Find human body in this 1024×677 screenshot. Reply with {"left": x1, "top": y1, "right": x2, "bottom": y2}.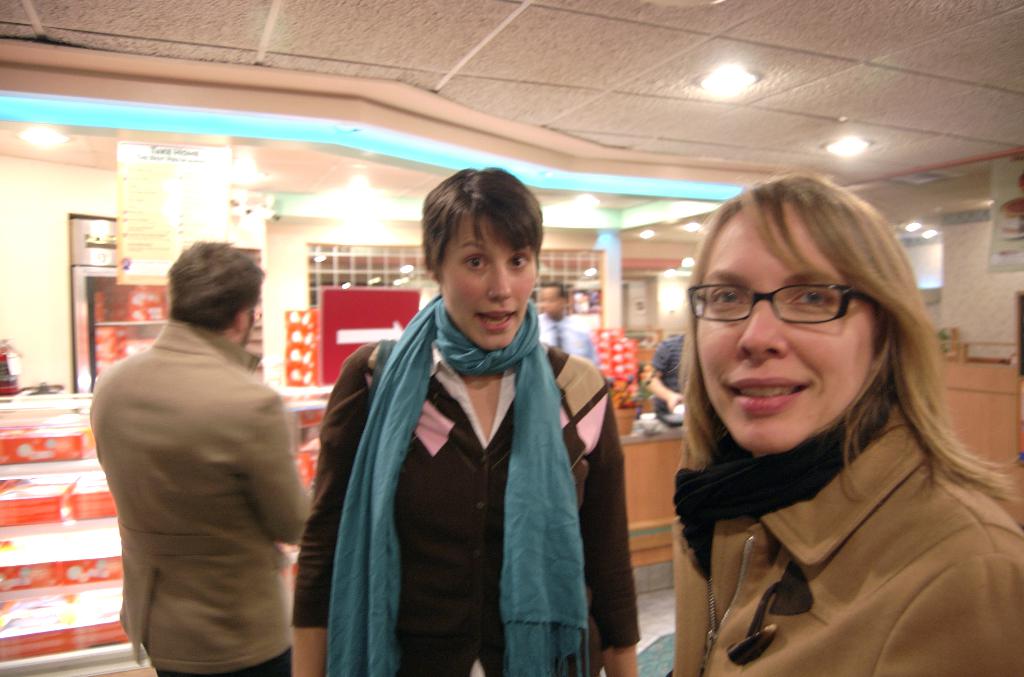
{"left": 92, "top": 204, "right": 312, "bottom": 676}.
